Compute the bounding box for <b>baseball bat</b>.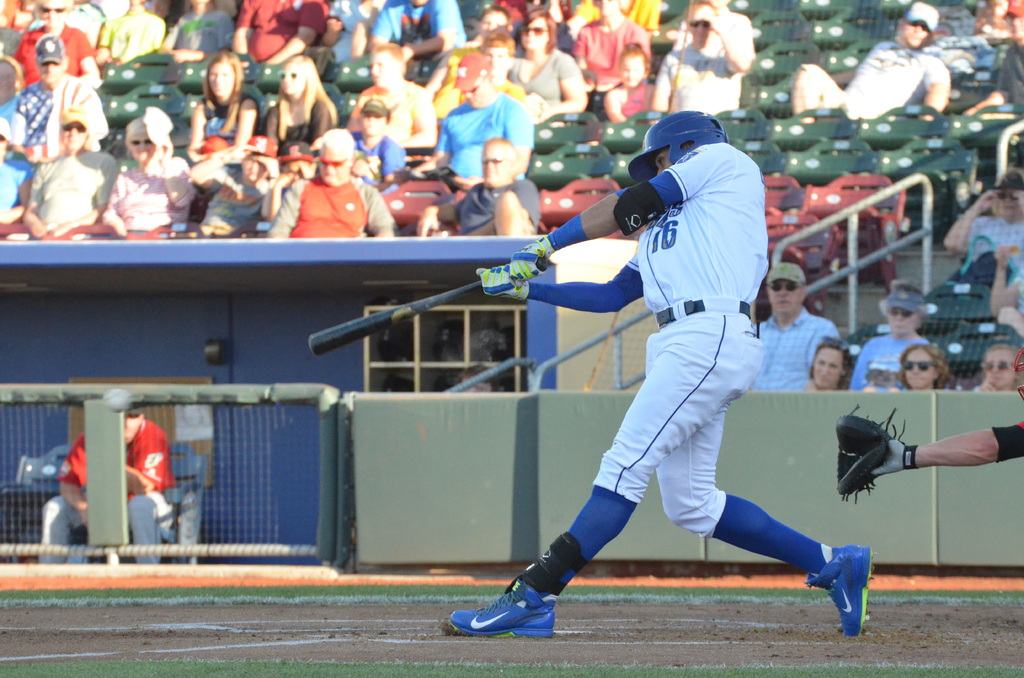
Rect(305, 258, 549, 355).
